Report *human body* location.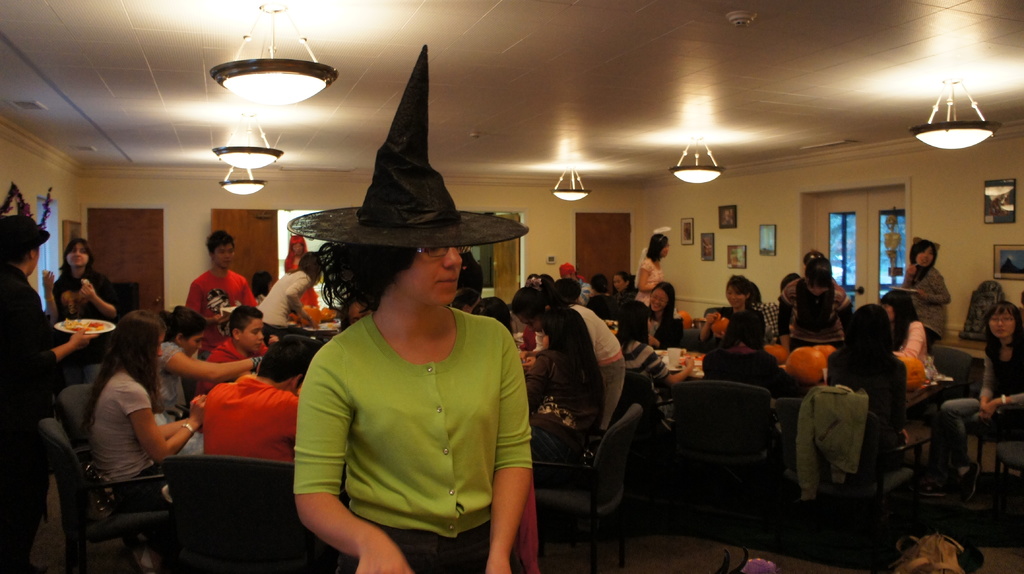
Report: region(77, 365, 212, 490).
